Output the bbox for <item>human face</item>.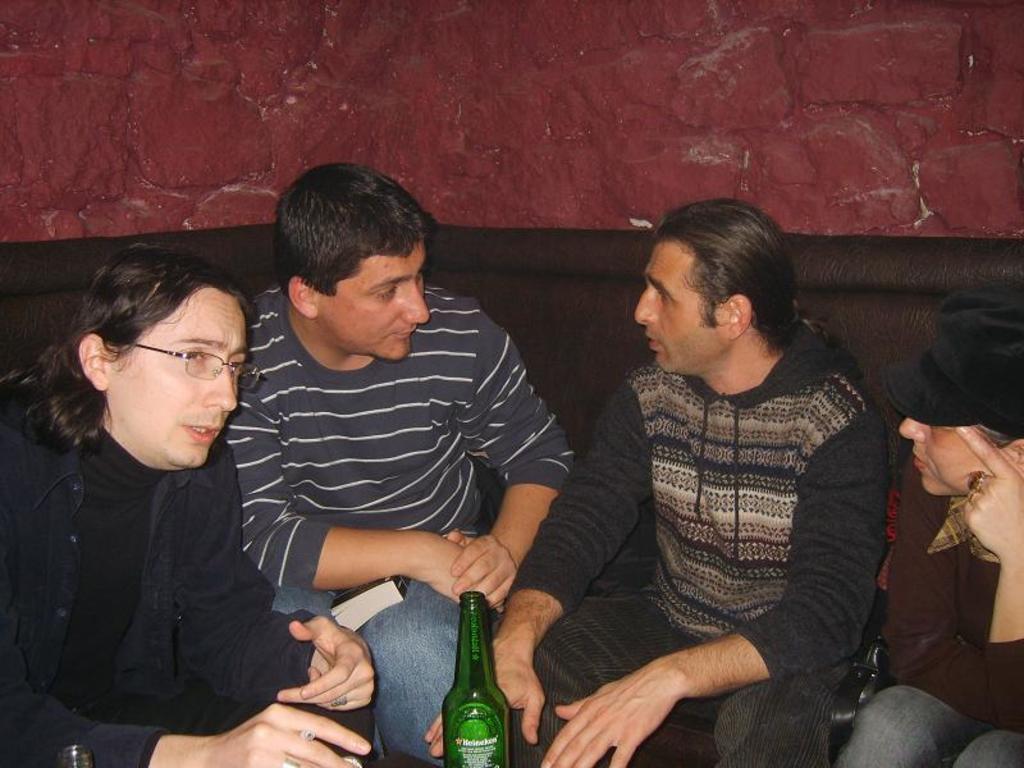
[114, 284, 250, 462].
